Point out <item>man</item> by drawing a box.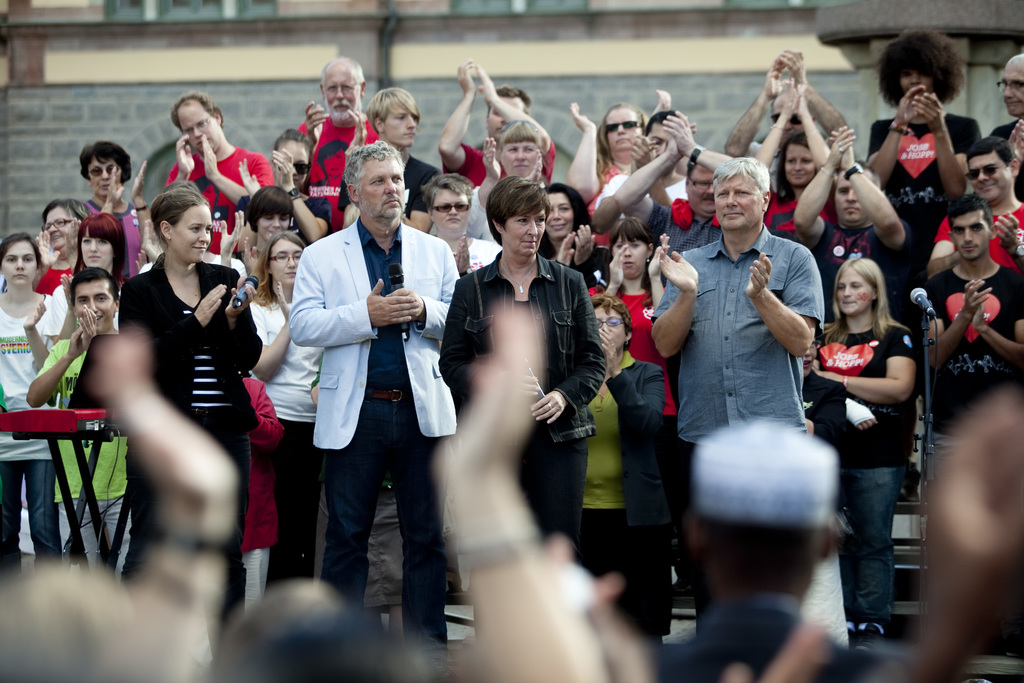
437,58,559,190.
